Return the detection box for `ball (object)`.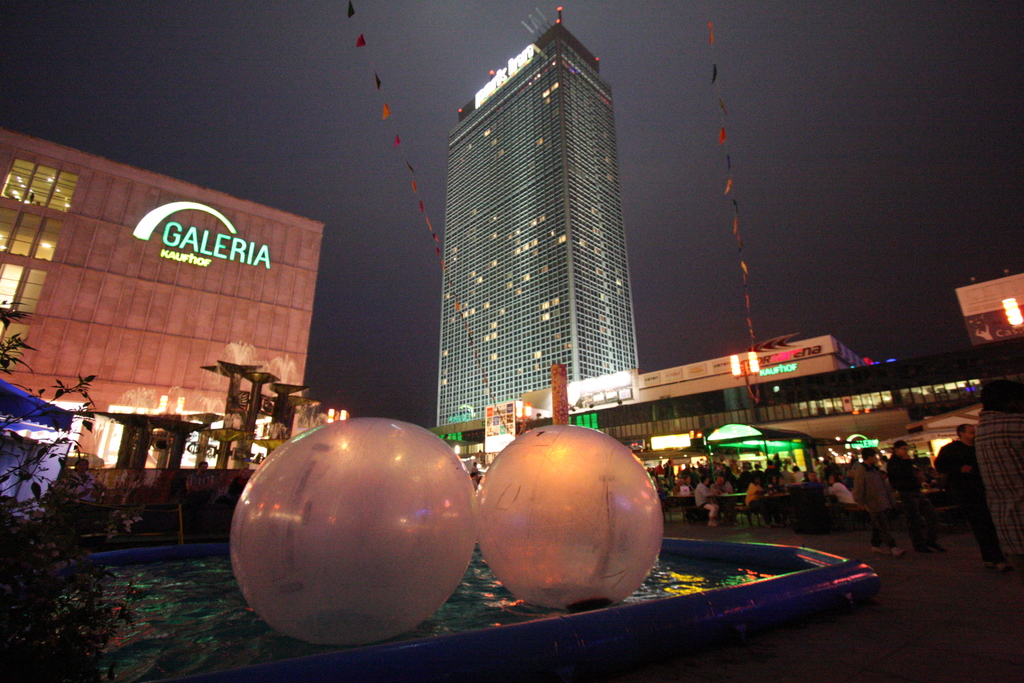
locate(474, 425, 664, 607).
